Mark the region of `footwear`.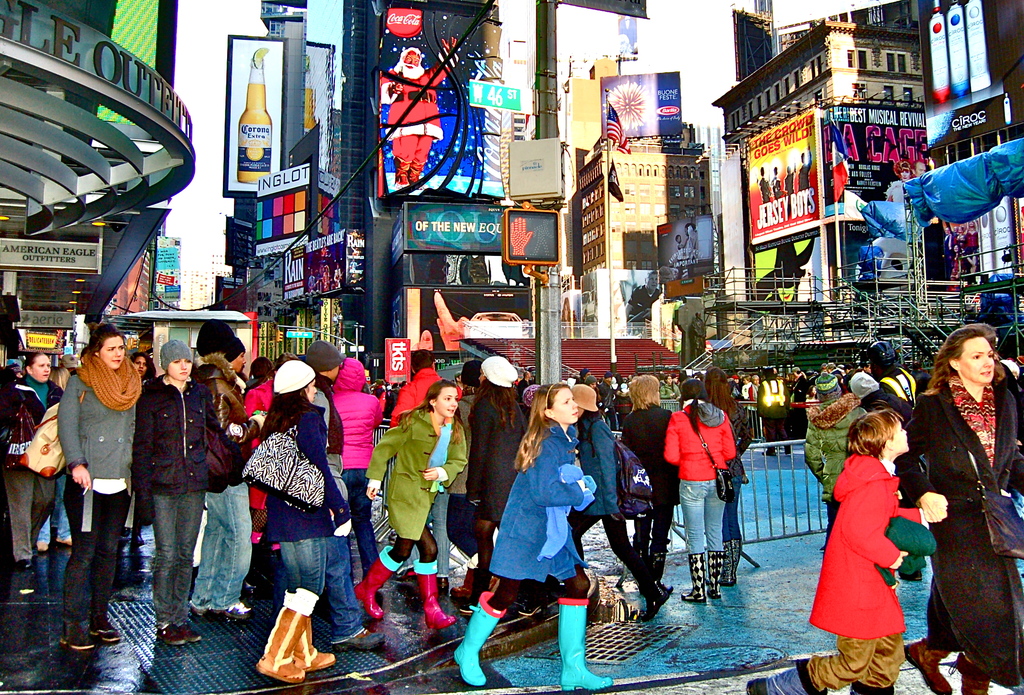
Region: <region>334, 629, 387, 650</region>.
